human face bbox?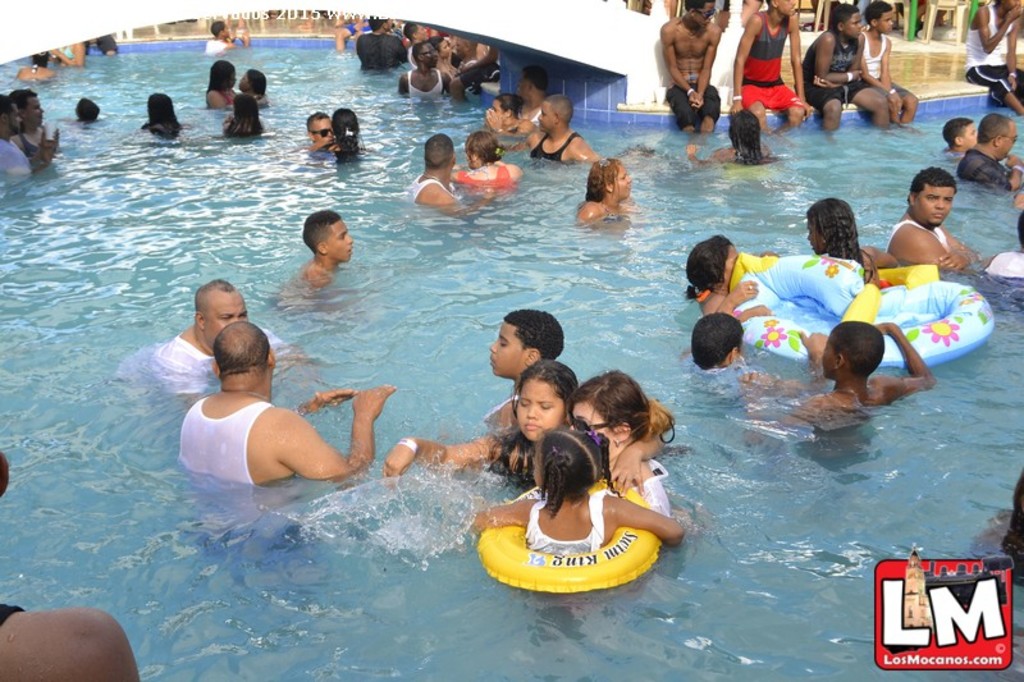
(left=517, top=73, right=525, bottom=95)
